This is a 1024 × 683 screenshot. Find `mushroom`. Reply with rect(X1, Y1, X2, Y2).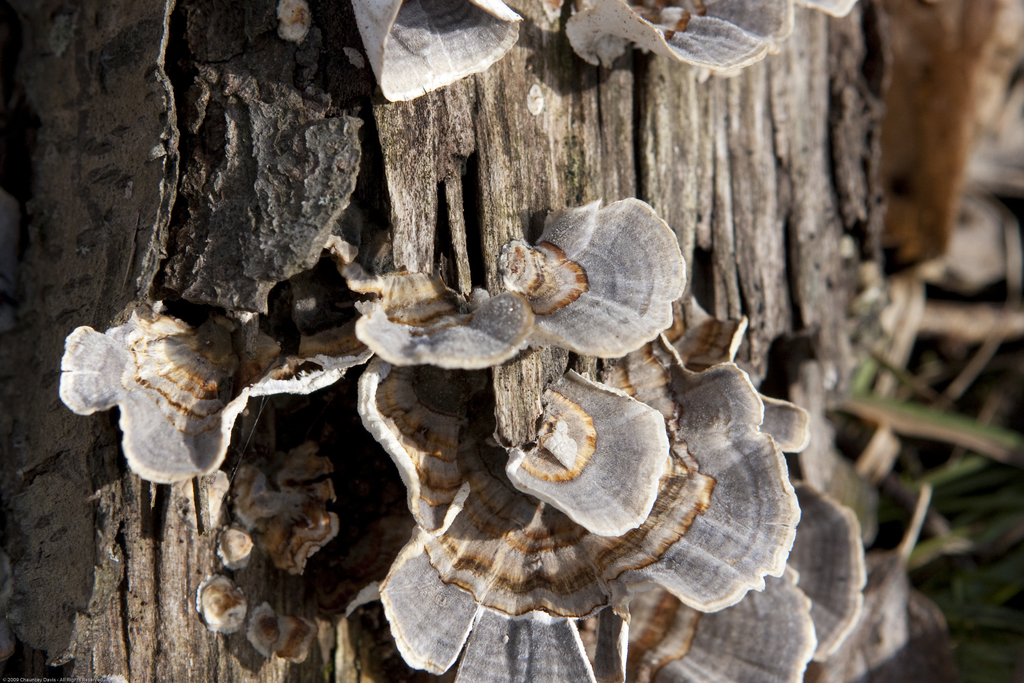
rect(564, 0, 856, 74).
